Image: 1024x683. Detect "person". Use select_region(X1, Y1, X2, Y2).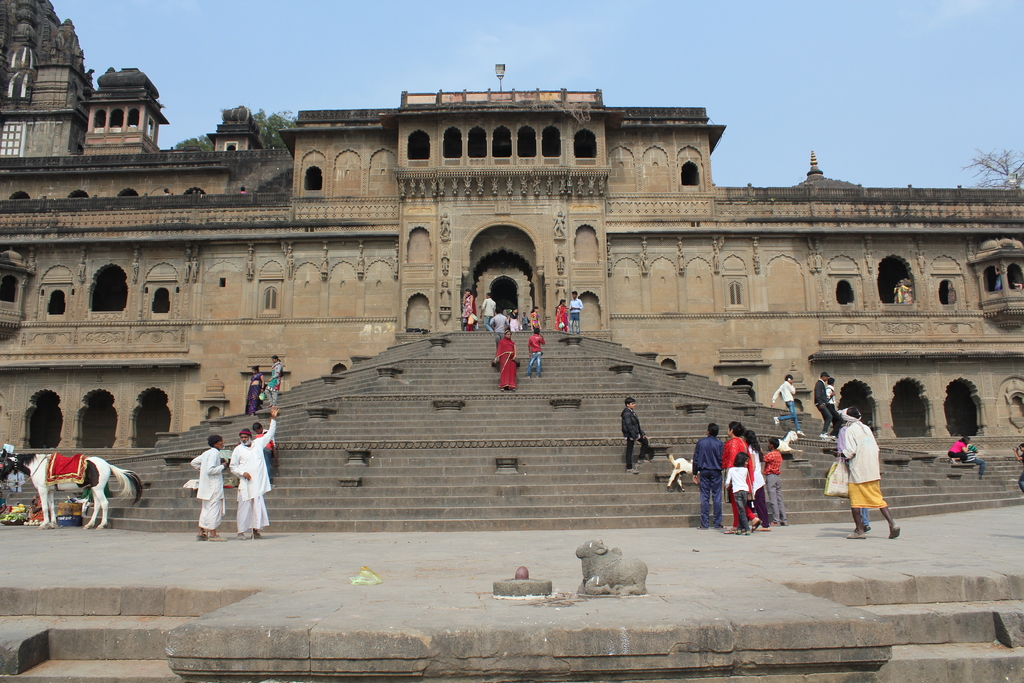
select_region(188, 422, 258, 544).
